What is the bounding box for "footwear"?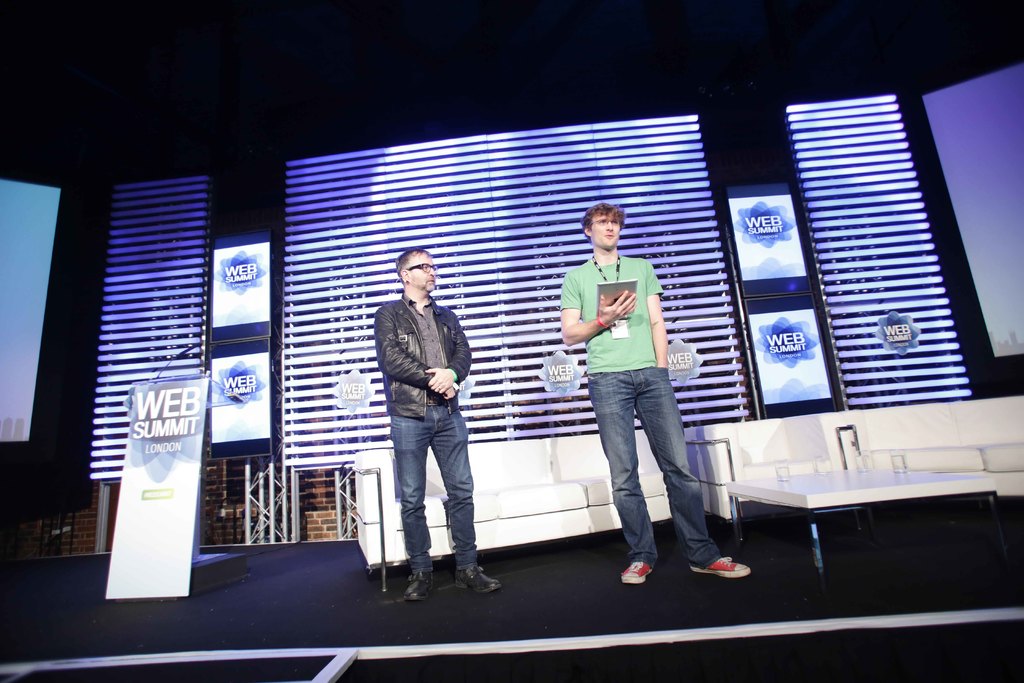
689/556/752/575.
